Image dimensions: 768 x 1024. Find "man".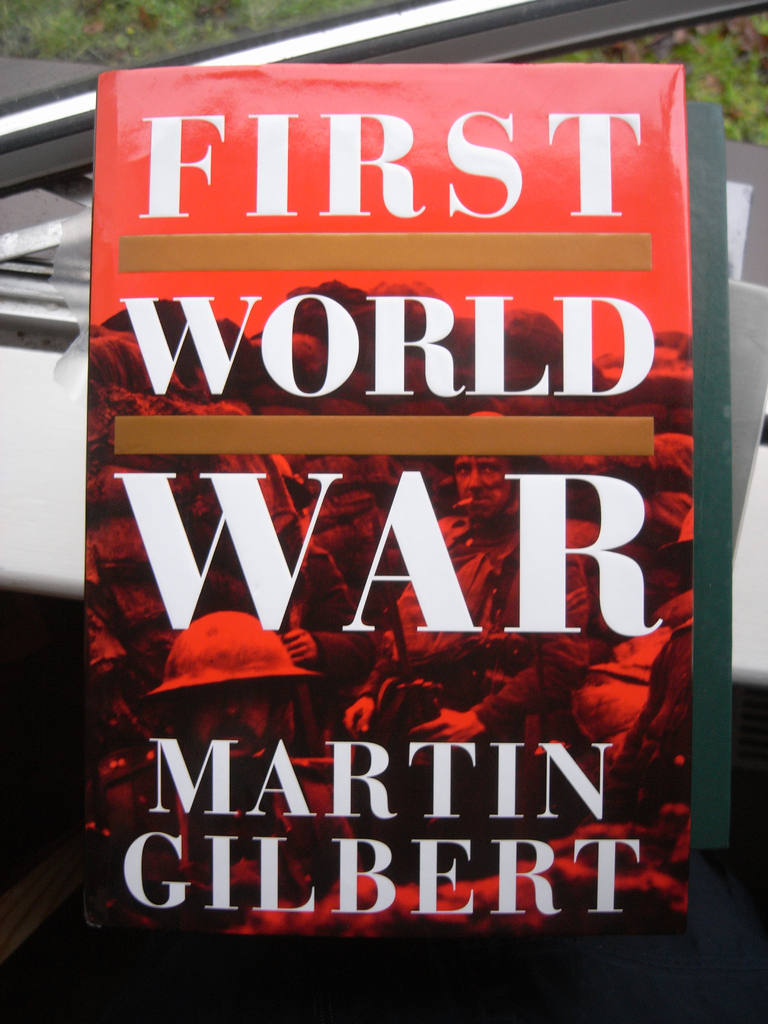
345/415/585/871.
